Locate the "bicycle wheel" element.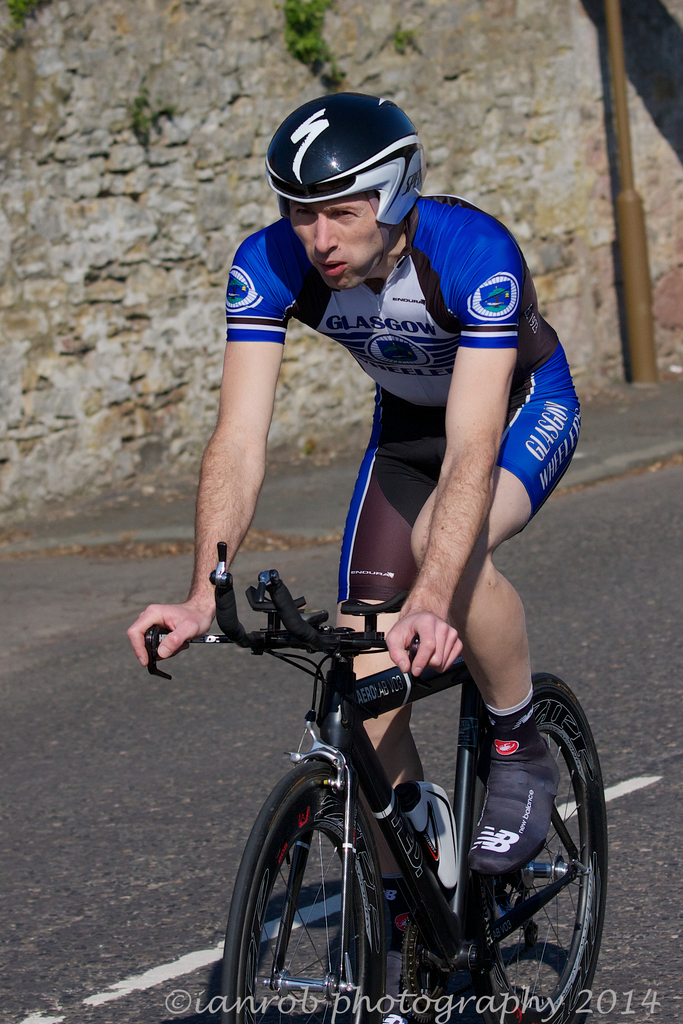
Element bbox: <region>218, 758, 386, 1023</region>.
